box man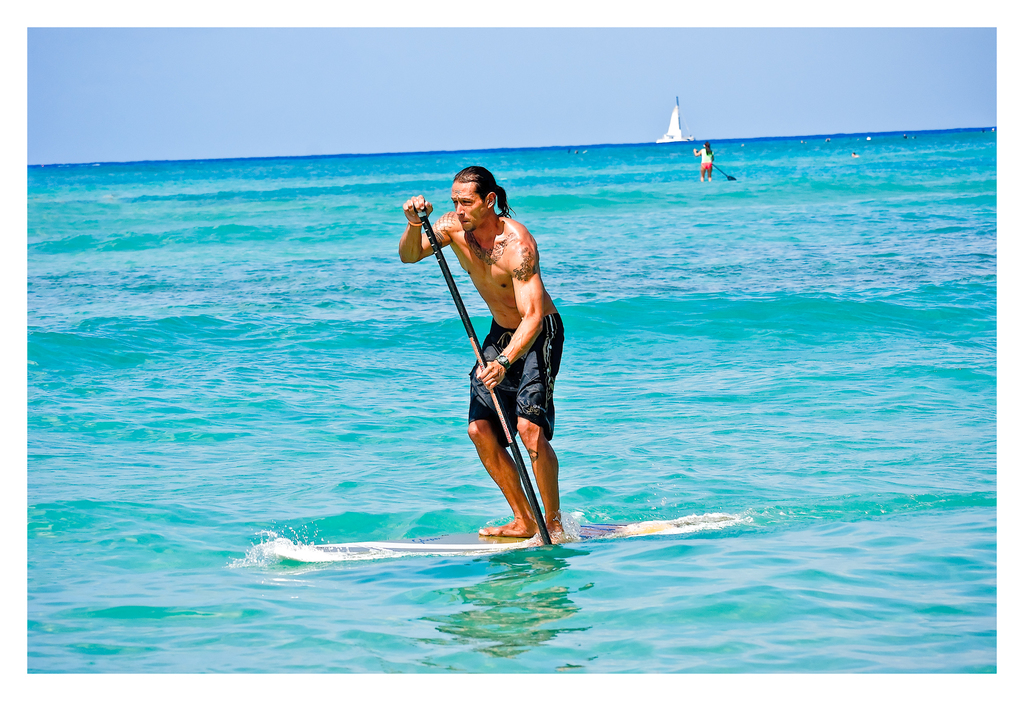
pyautogui.locateOnScreen(426, 172, 554, 551)
